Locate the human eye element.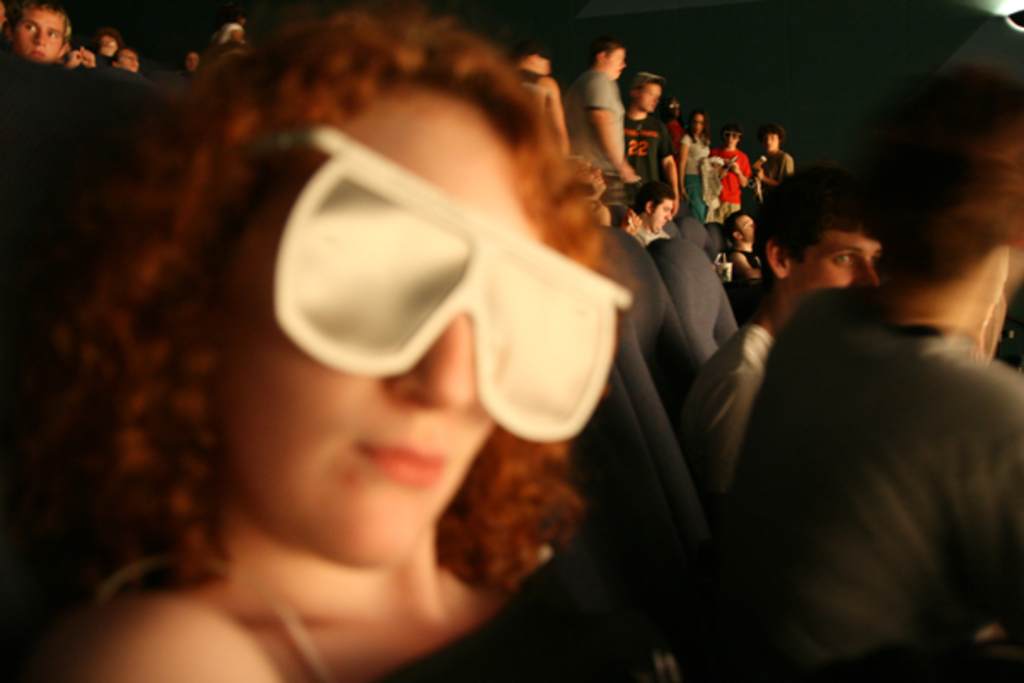
Element bbox: 48 29 61 41.
